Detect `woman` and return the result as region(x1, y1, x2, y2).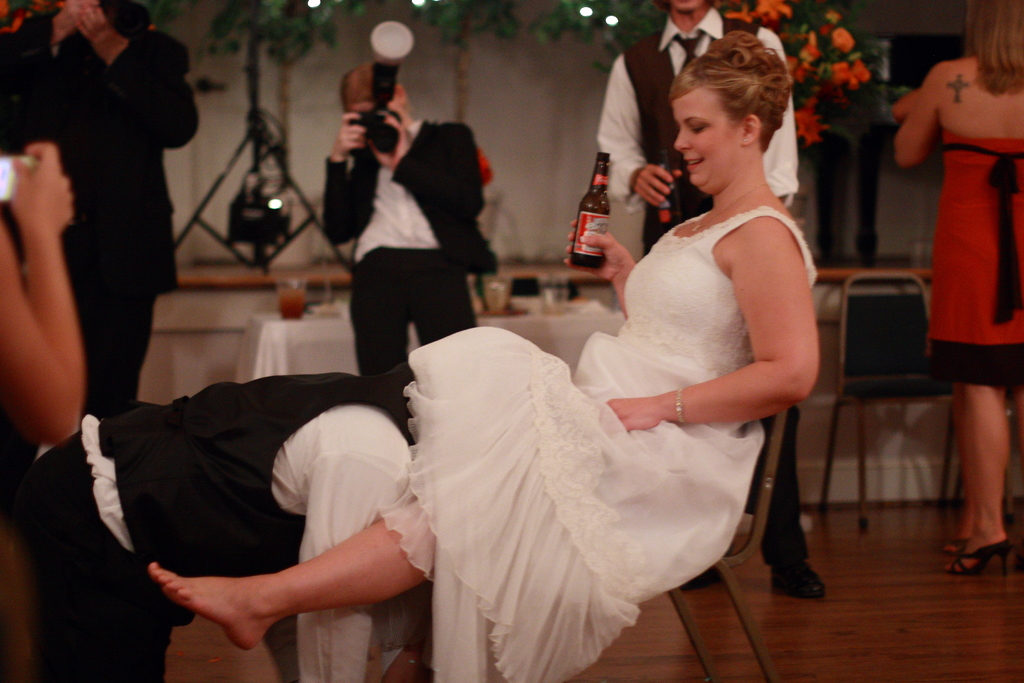
region(890, 0, 1023, 574).
